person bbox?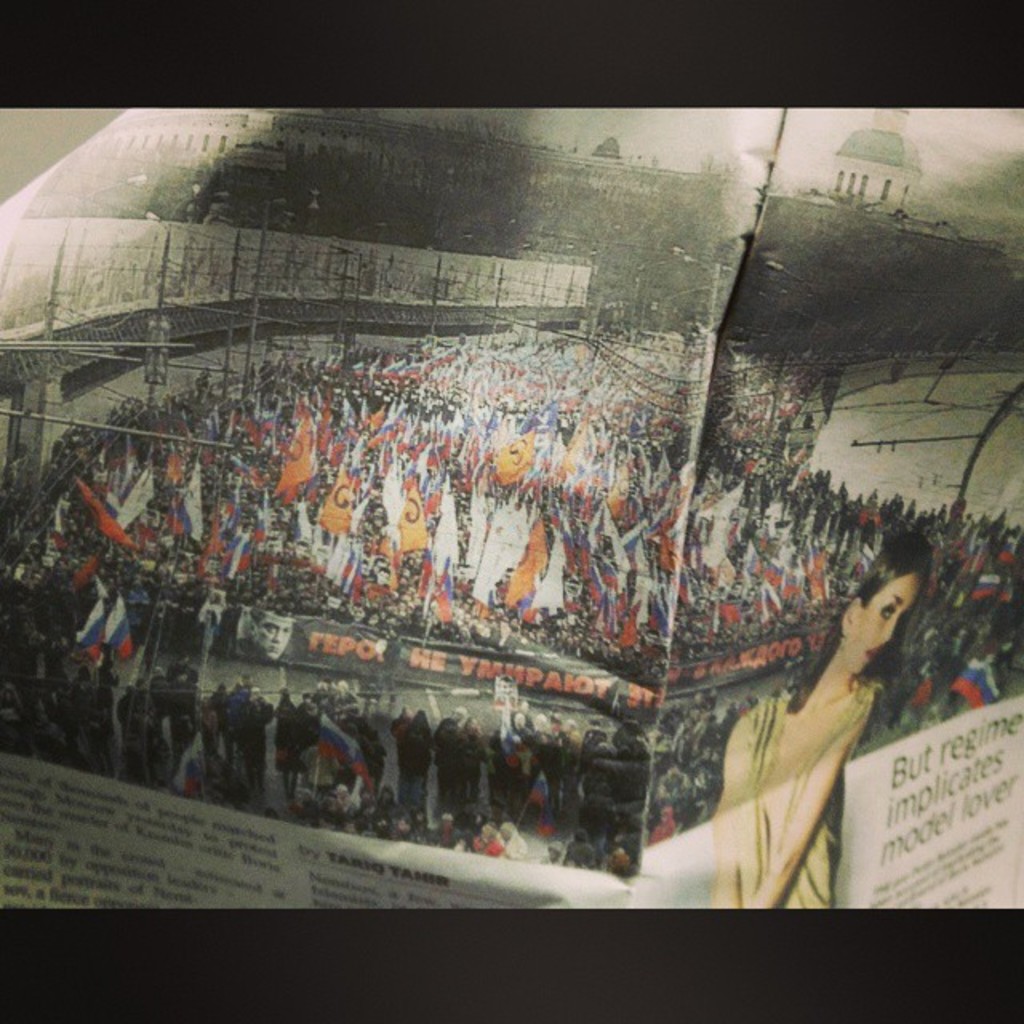
left=402, top=706, right=426, bottom=808
